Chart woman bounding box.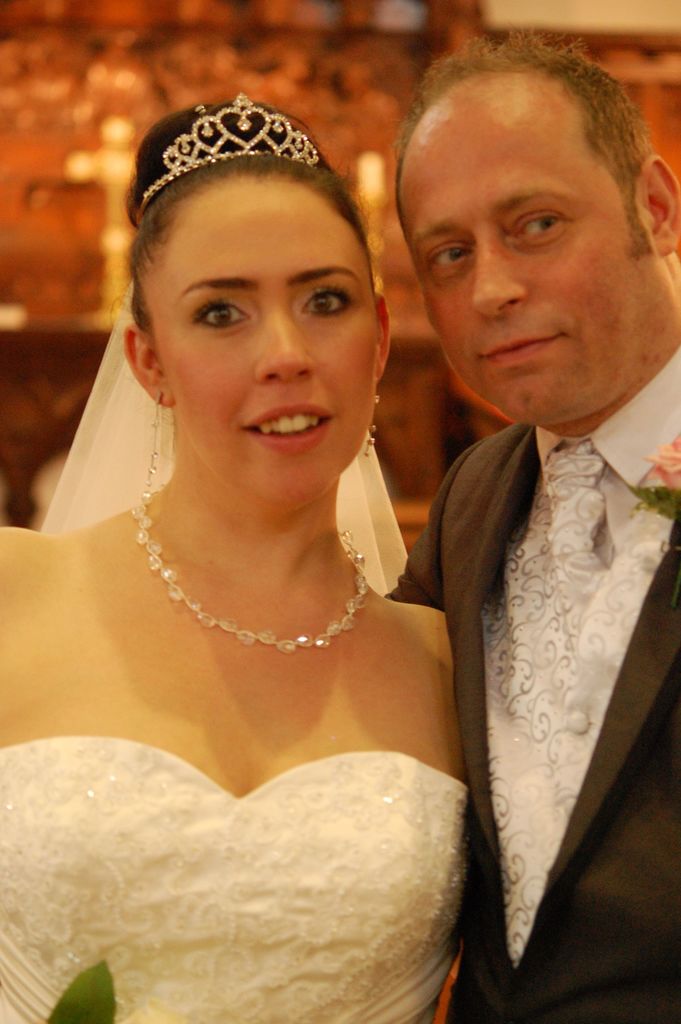
Charted: box(0, 79, 513, 1023).
